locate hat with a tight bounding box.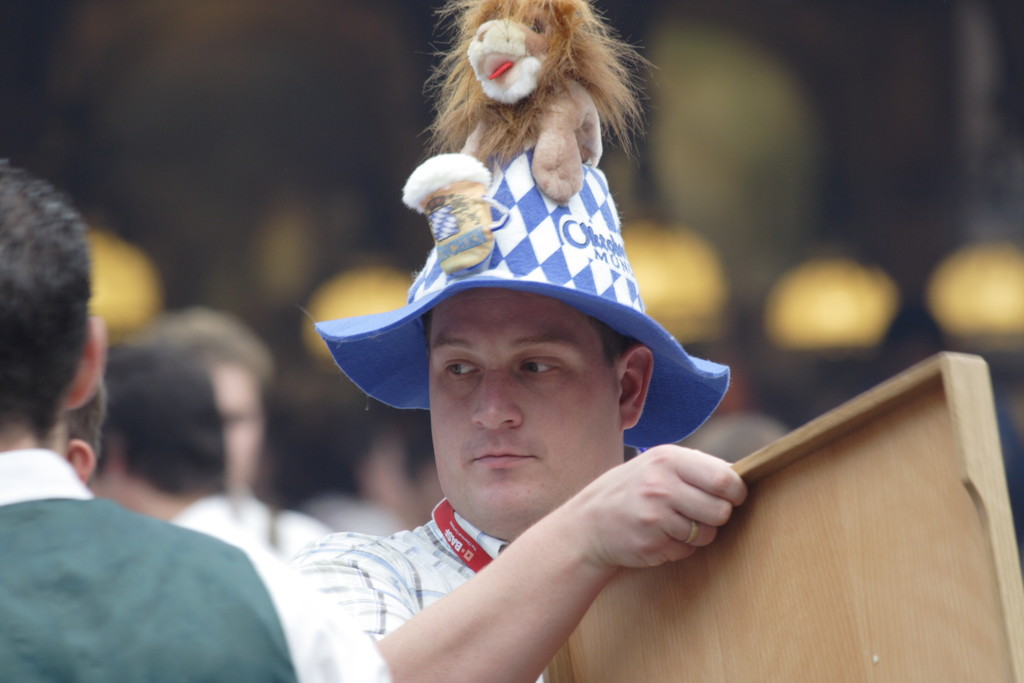
<box>315,0,733,450</box>.
